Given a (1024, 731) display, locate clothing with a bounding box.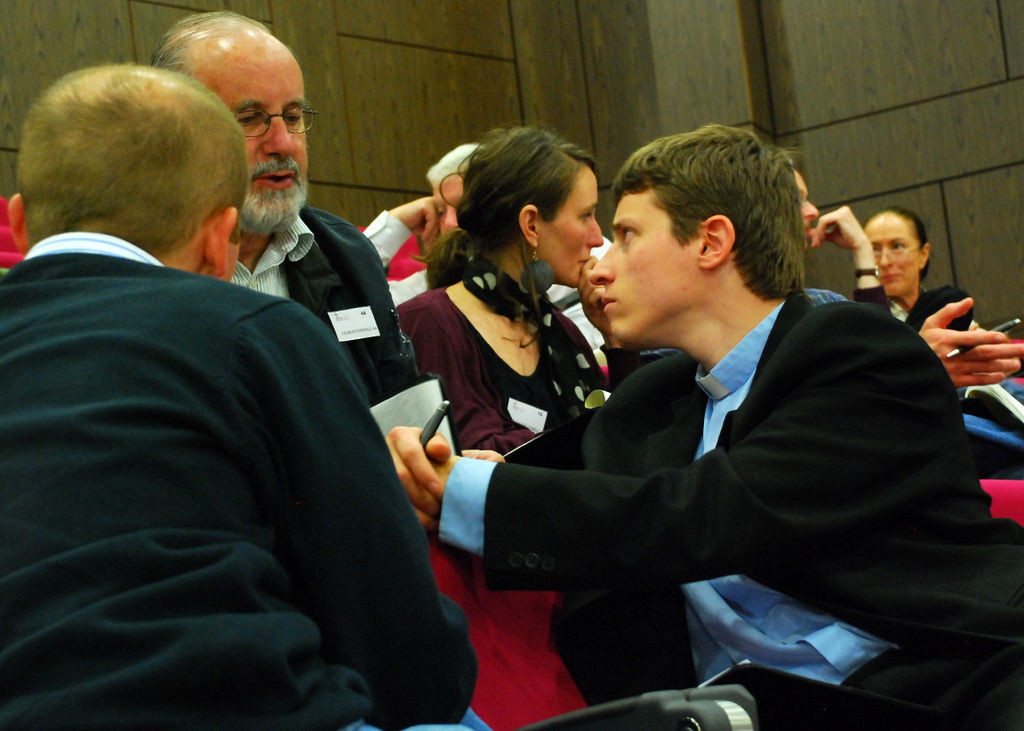
Located: 933,269,975,409.
